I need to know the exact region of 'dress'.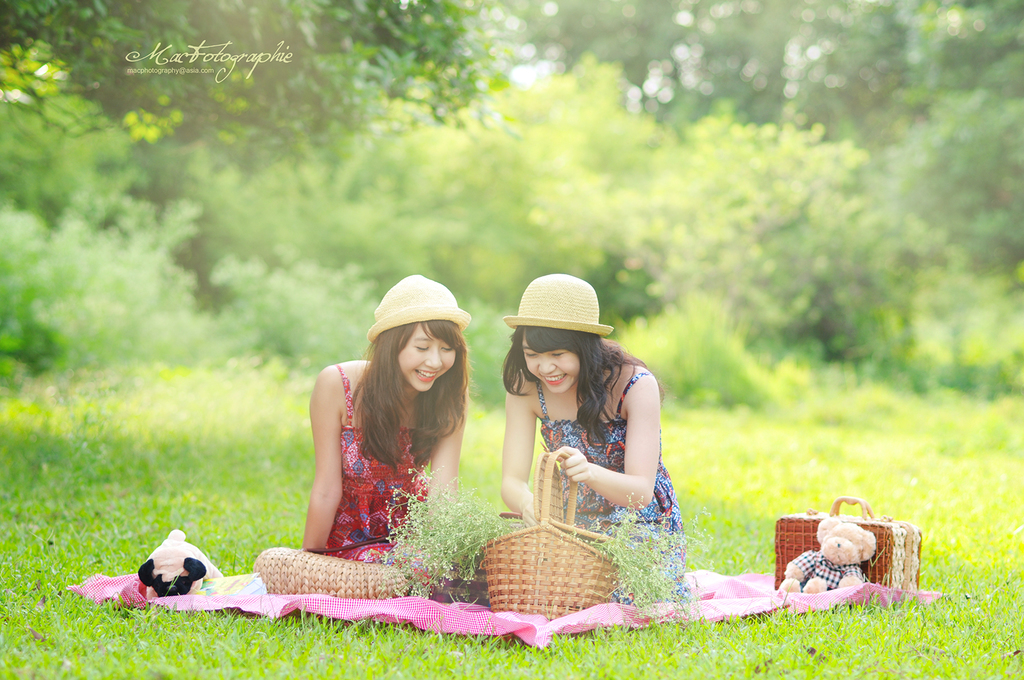
Region: 299/375/444/585.
